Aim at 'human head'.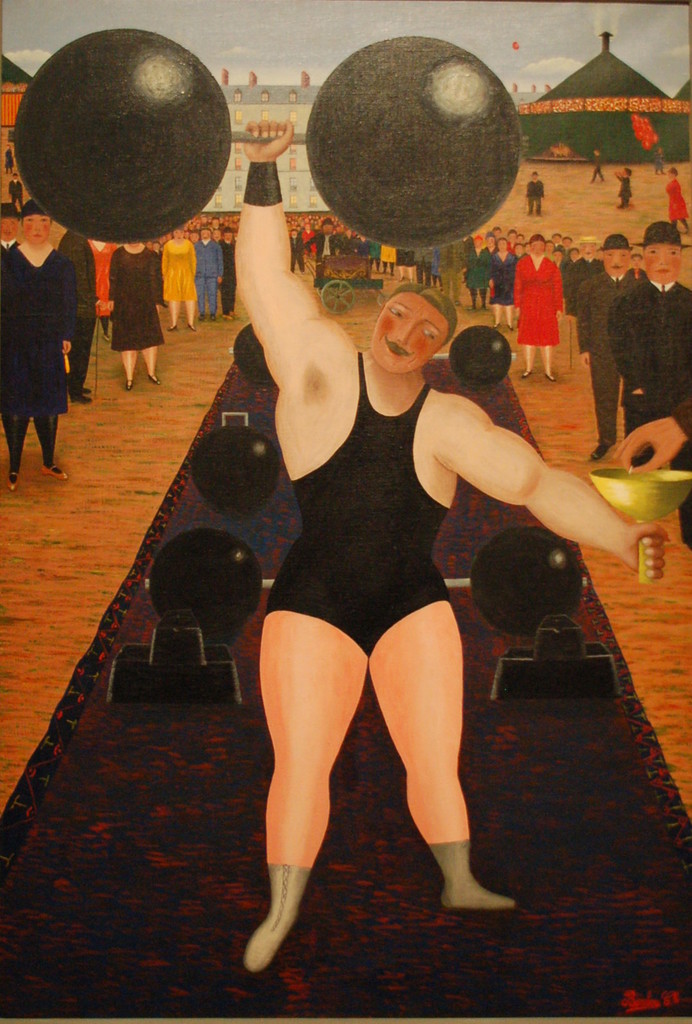
Aimed at crop(0, 203, 20, 239).
